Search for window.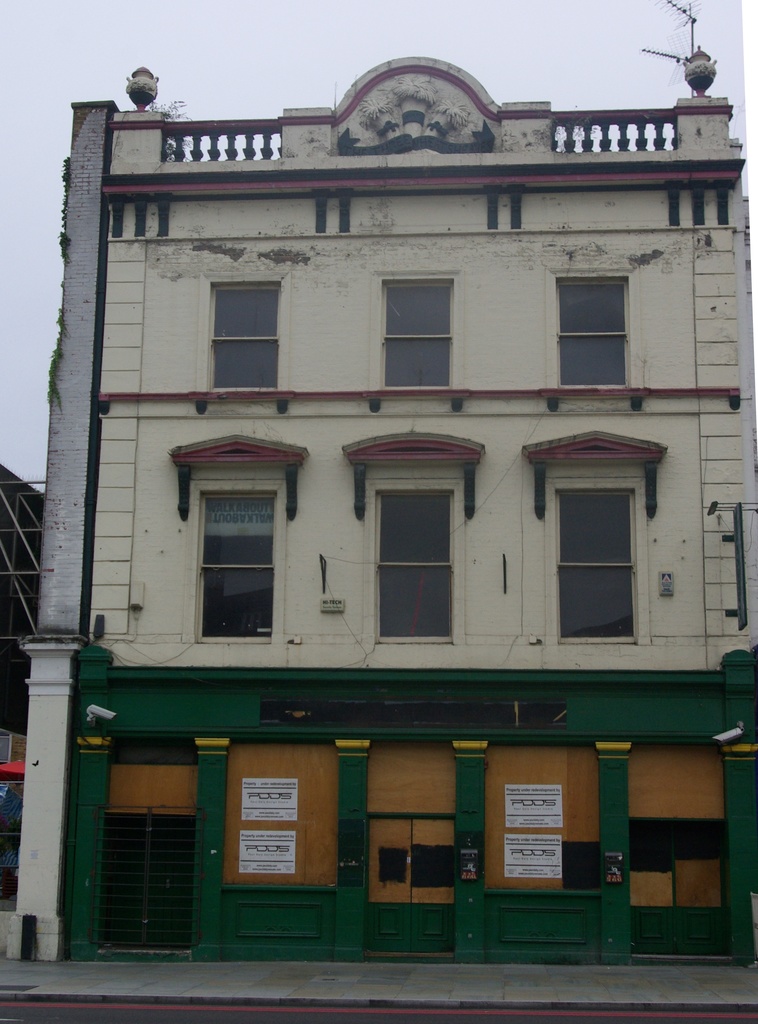
Found at crop(561, 484, 635, 638).
